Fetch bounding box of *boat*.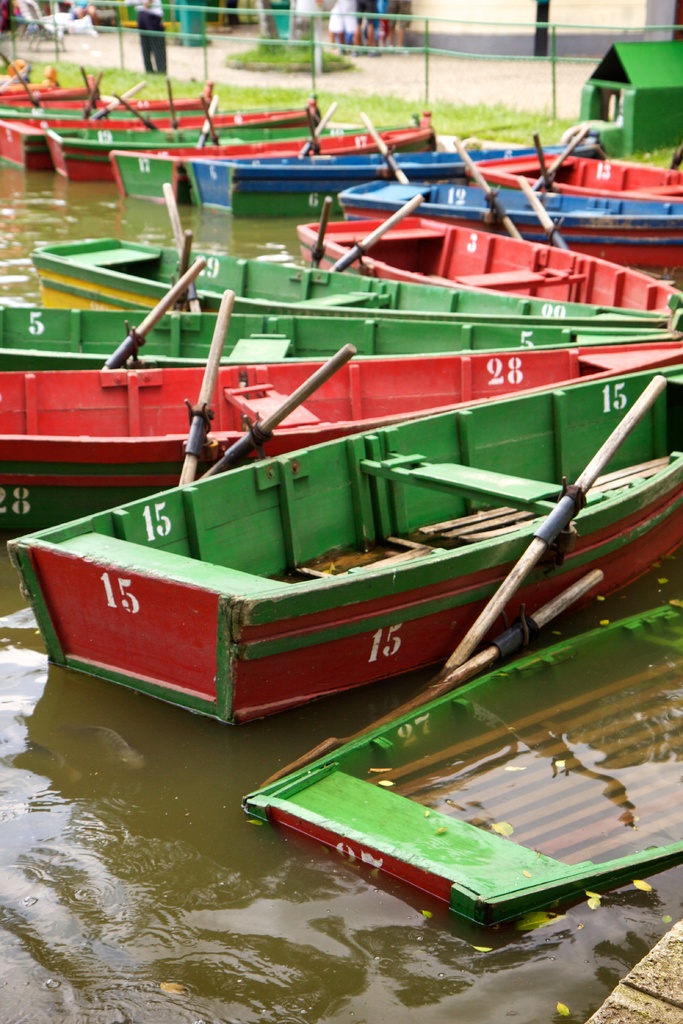
Bbox: [left=237, top=604, right=682, bottom=932].
